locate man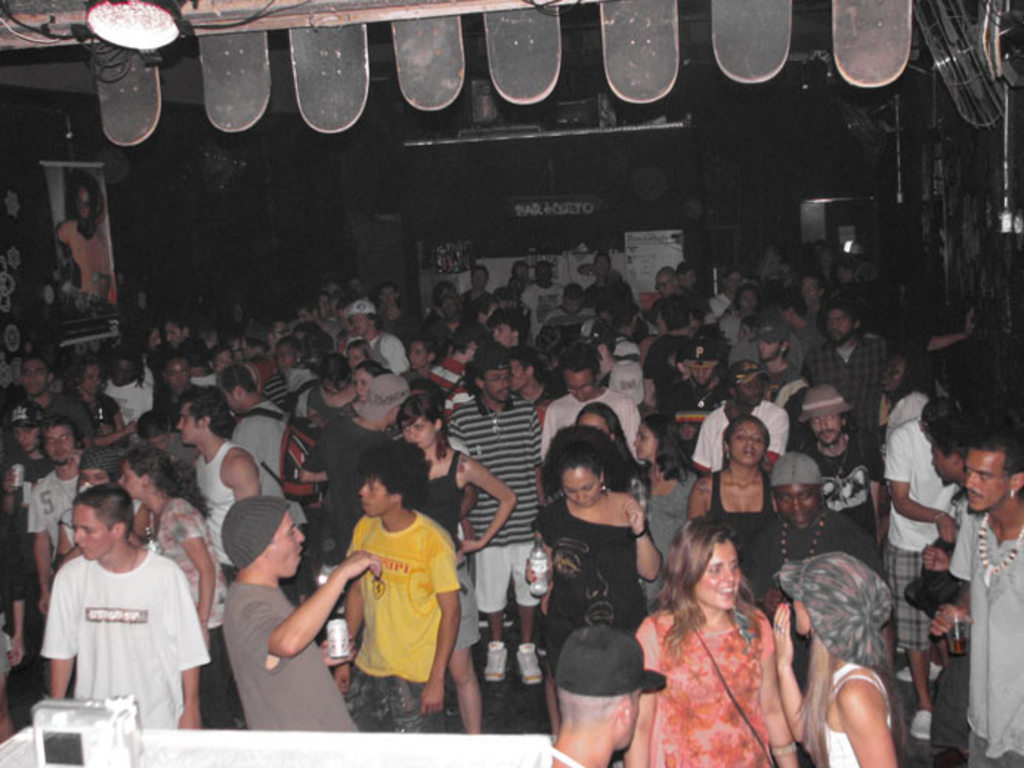
<bbox>139, 408, 195, 468</bbox>
